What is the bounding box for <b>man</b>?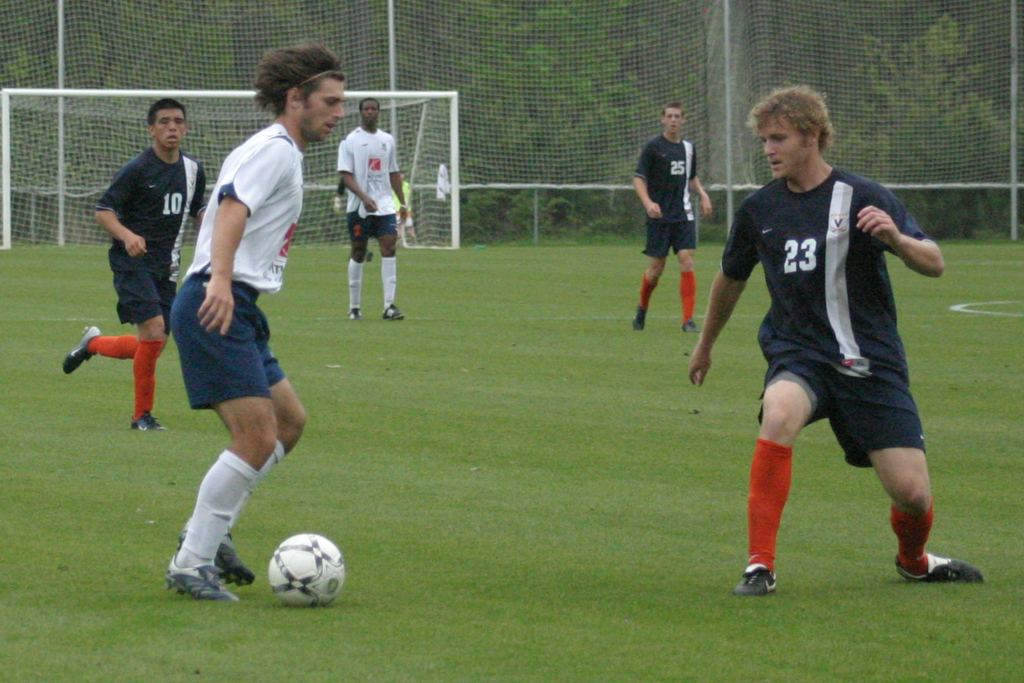
637,98,717,336.
